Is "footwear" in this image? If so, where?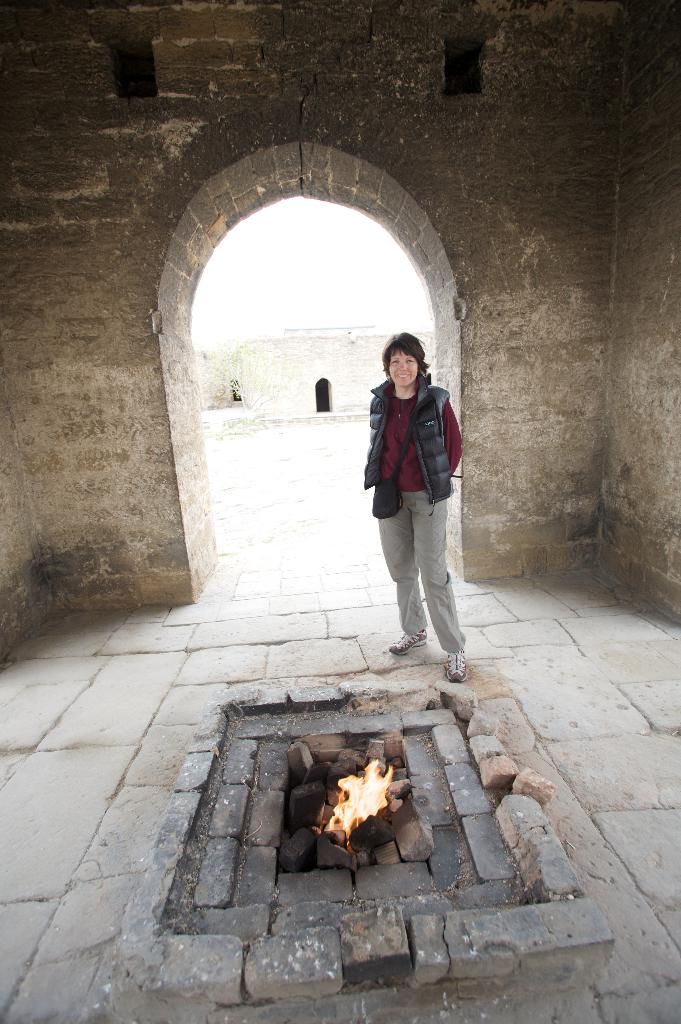
Yes, at box=[383, 631, 425, 660].
